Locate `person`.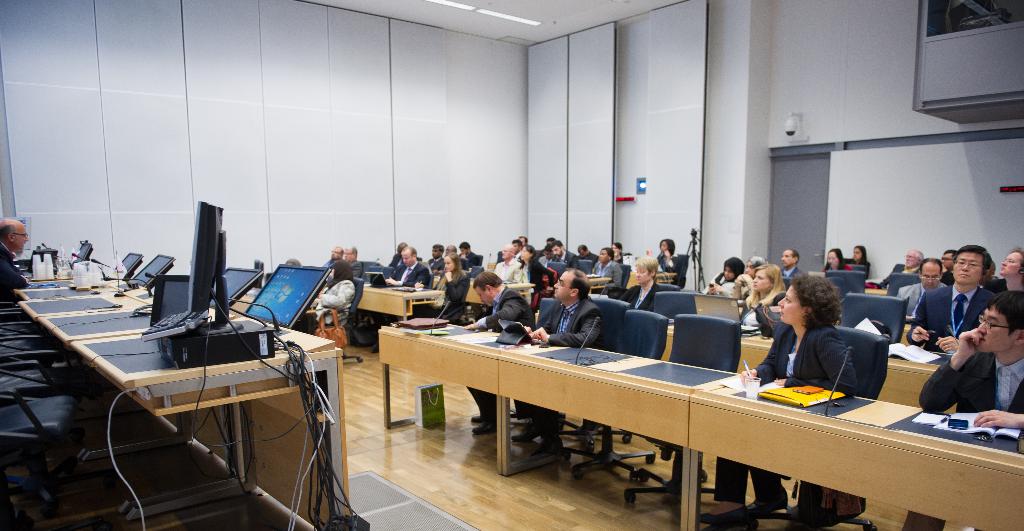
Bounding box: (x1=748, y1=261, x2=763, y2=280).
